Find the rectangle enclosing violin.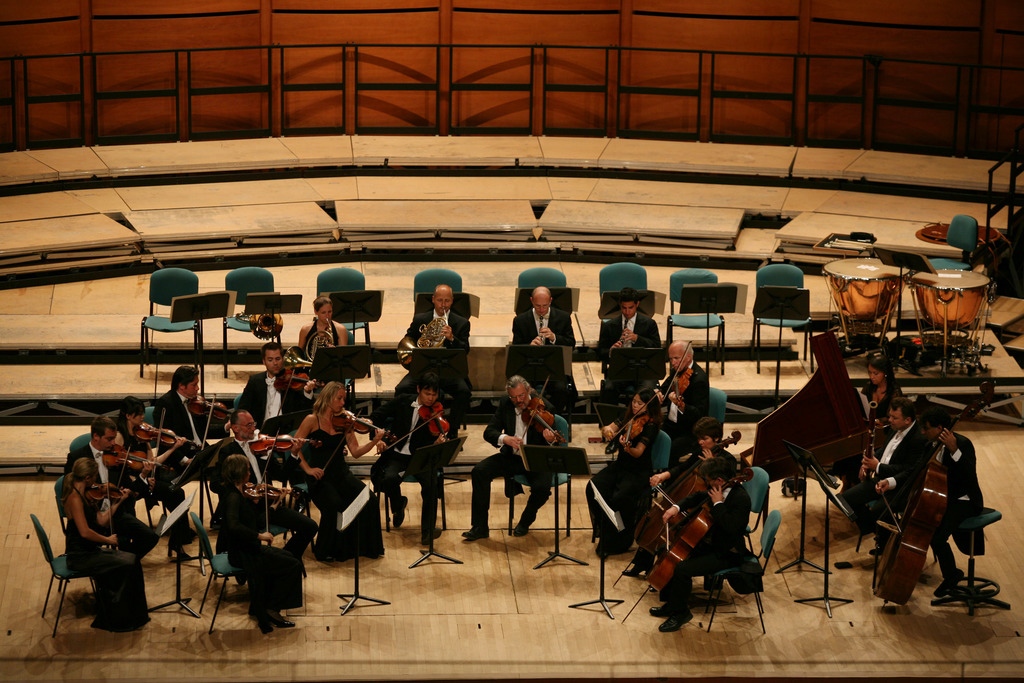
rect(864, 384, 1004, 605).
